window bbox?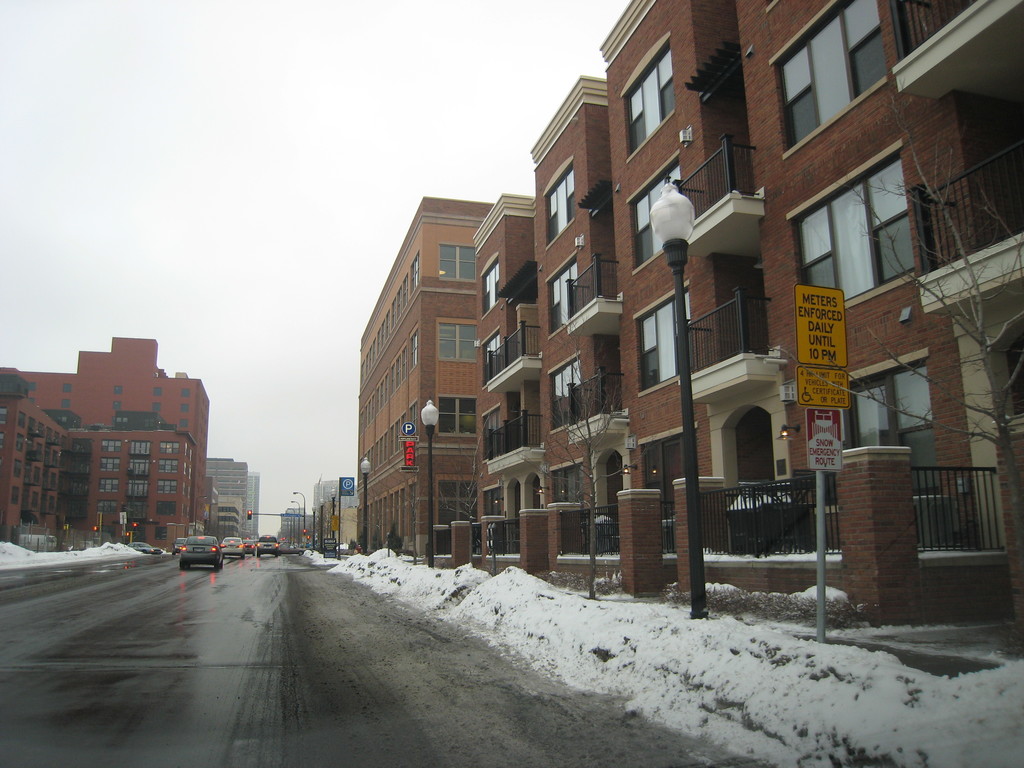
crop(128, 479, 148, 495)
